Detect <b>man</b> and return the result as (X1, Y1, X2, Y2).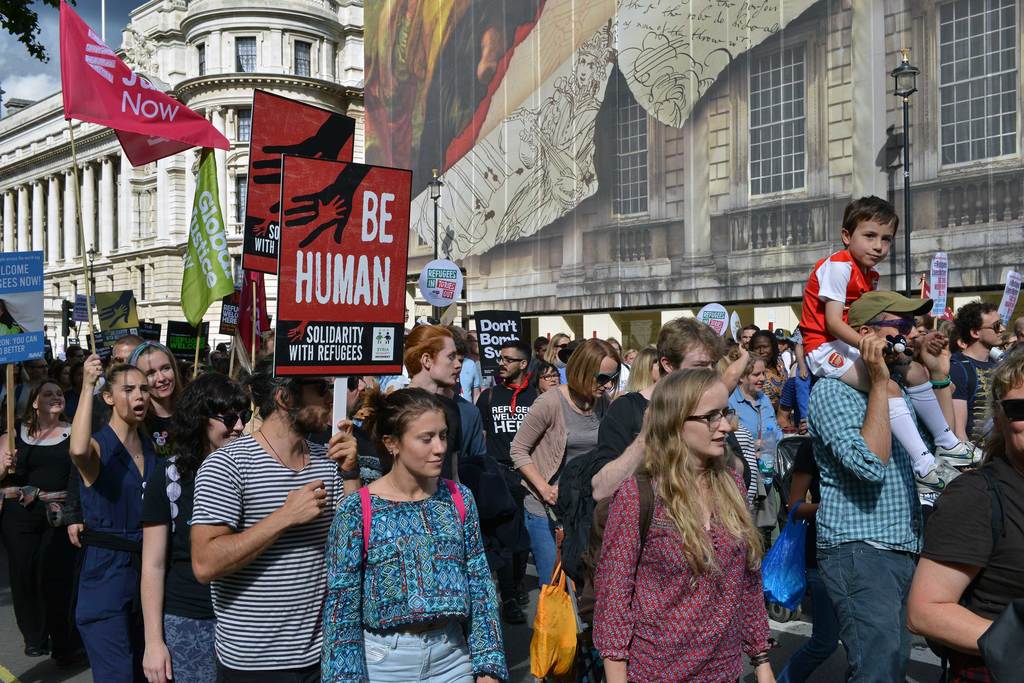
(189, 350, 346, 682).
